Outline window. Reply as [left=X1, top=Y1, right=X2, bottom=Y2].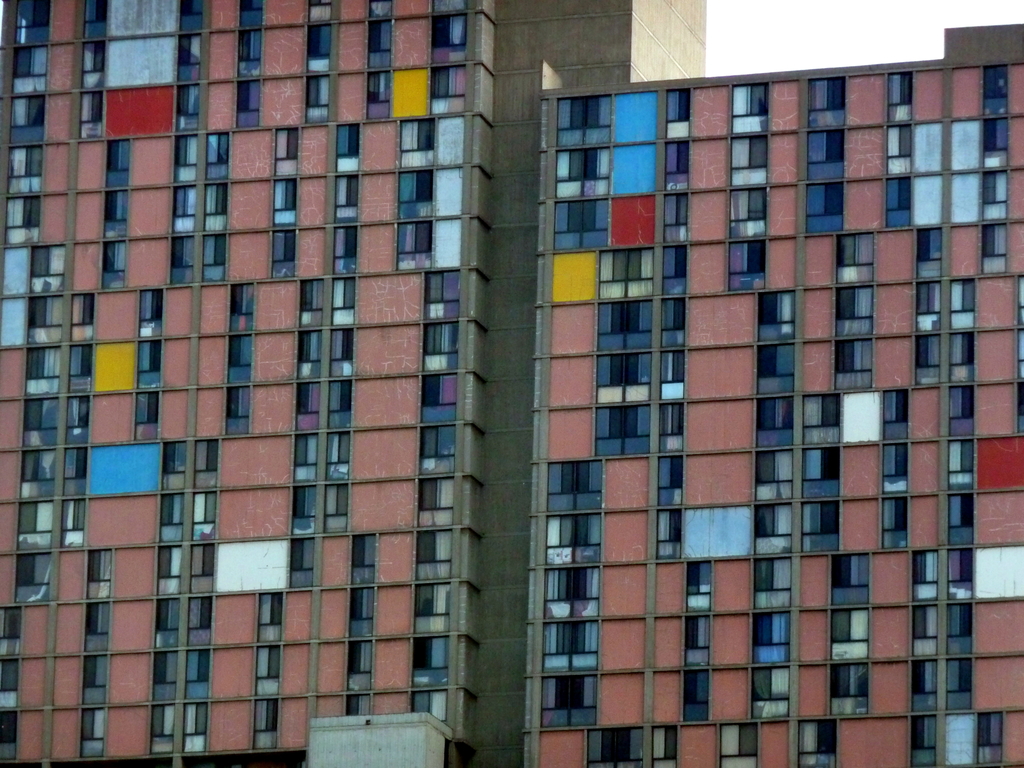
[left=728, top=134, right=765, bottom=180].
